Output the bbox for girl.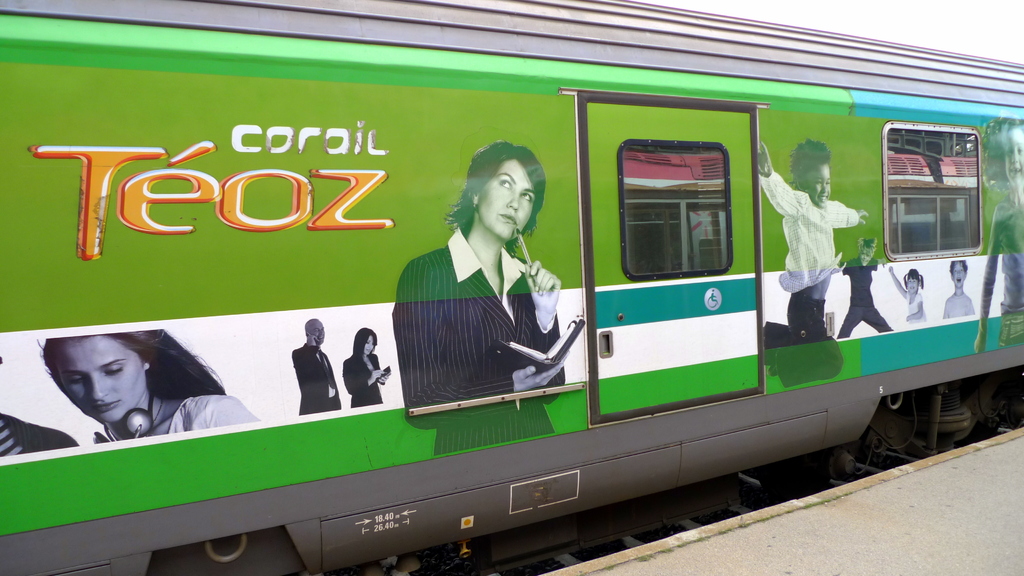
[x1=35, y1=328, x2=259, y2=444].
